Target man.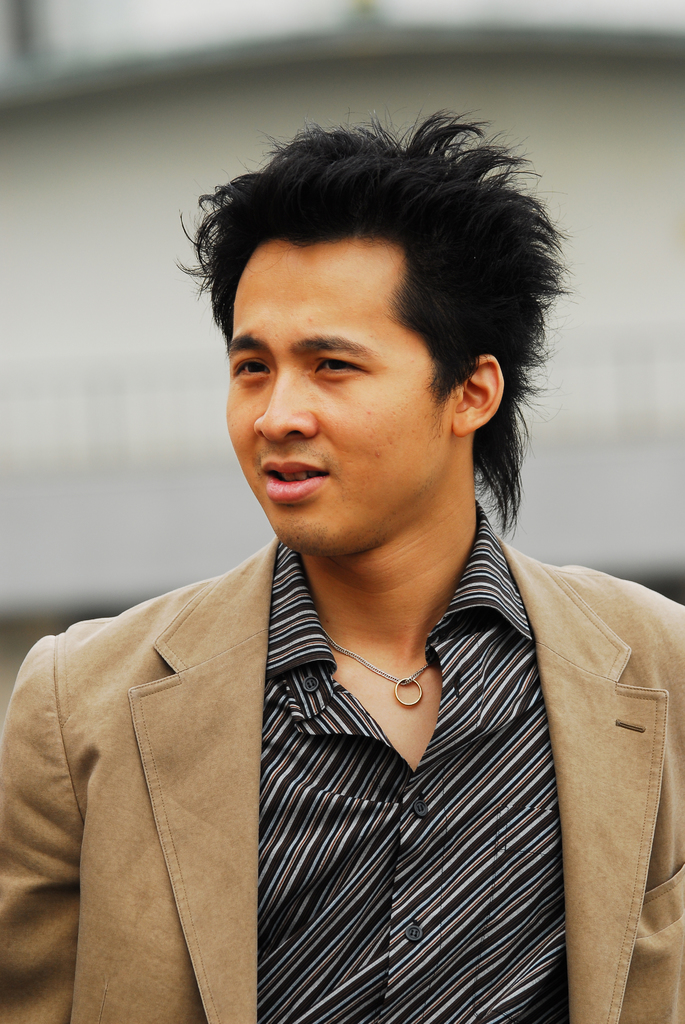
Target region: pyautogui.locateOnScreen(20, 98, 675, 1023).
